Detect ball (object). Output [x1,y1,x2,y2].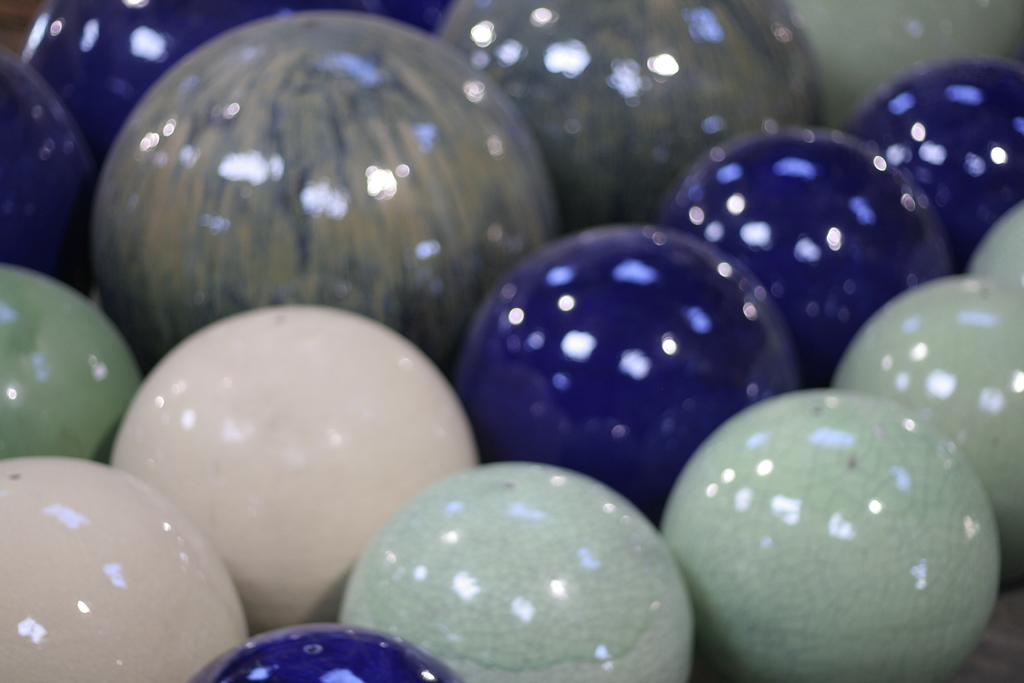
[662,387,988,682].
